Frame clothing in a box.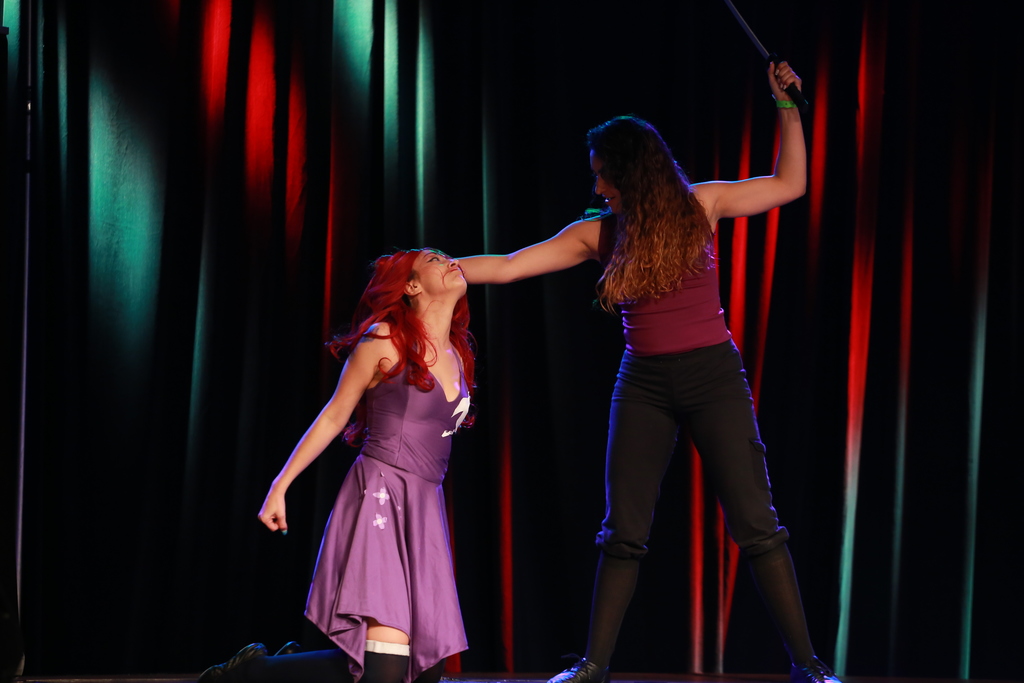
x1=586 y1=208 x2=819 y2=673.
